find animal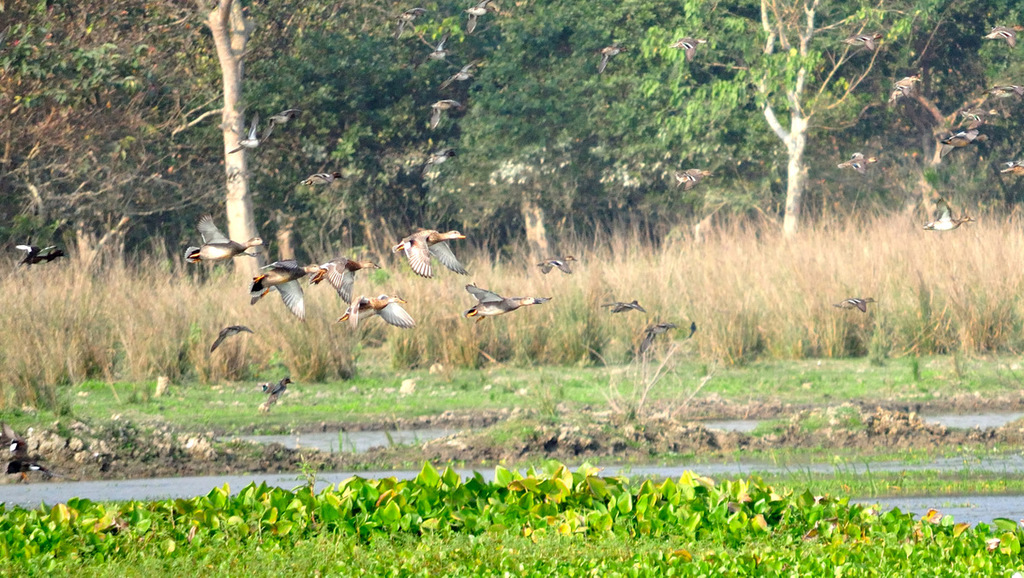
(x1=209, y1=324, x2=253, y2=358)
